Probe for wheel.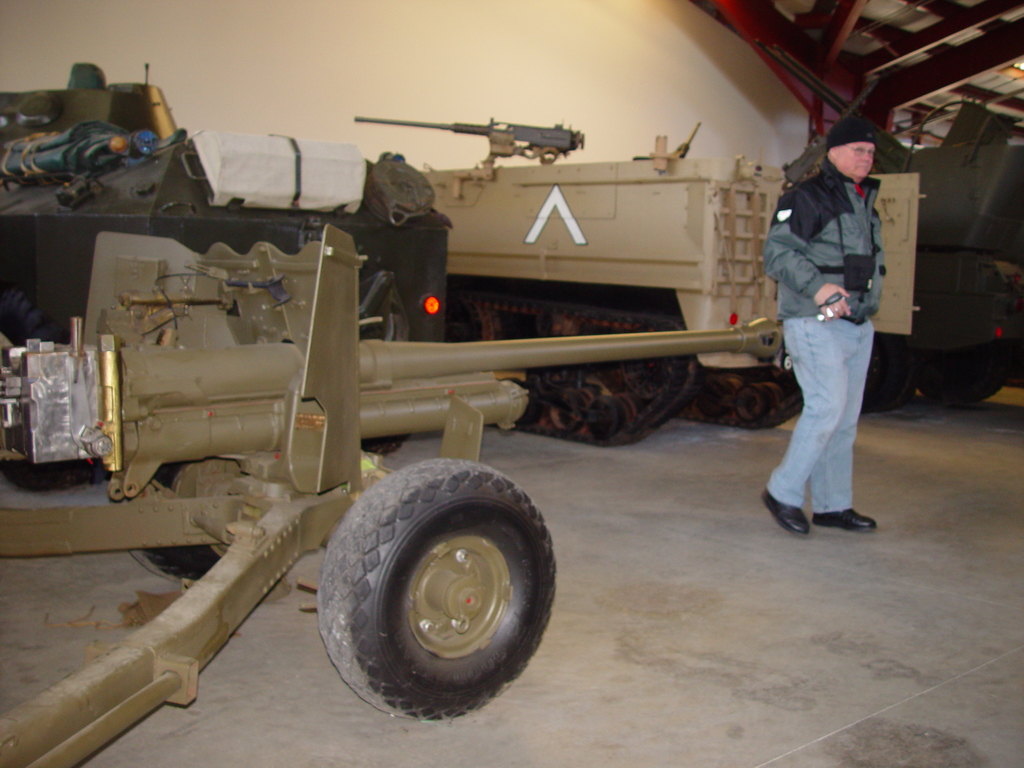
Probe result: 888:355:925:411.
